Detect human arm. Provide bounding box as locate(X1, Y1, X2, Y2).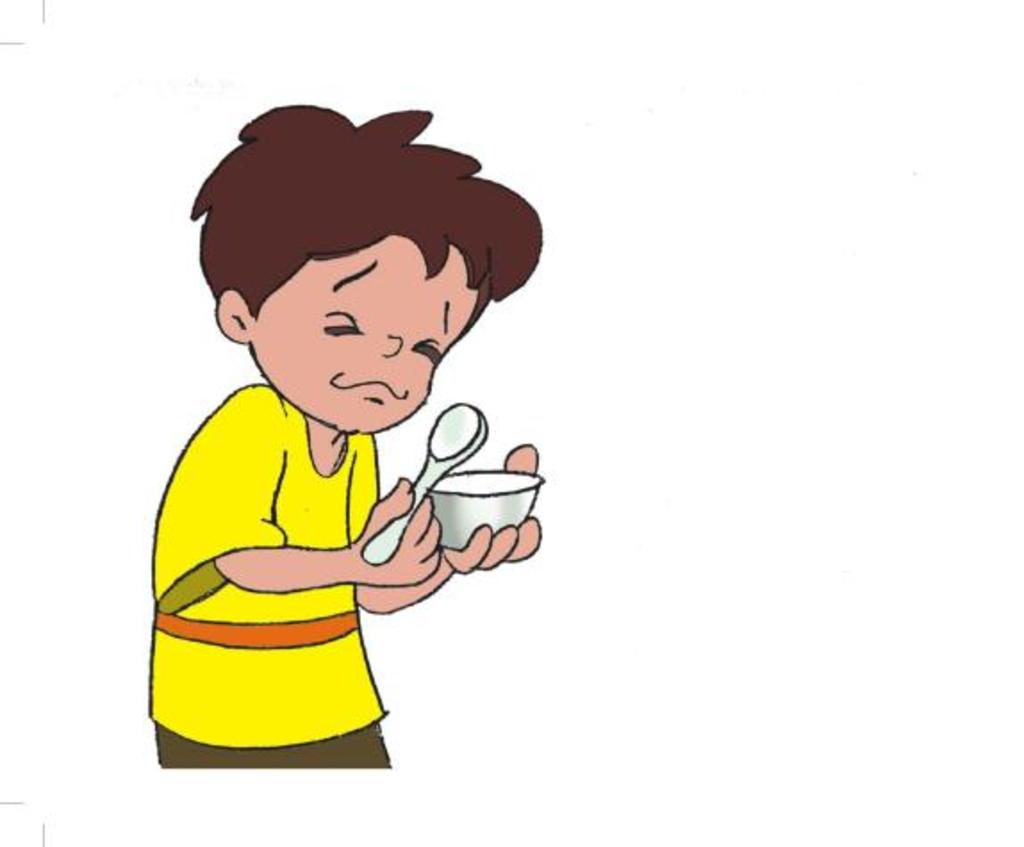
locate(214, 485, 441, 585).
